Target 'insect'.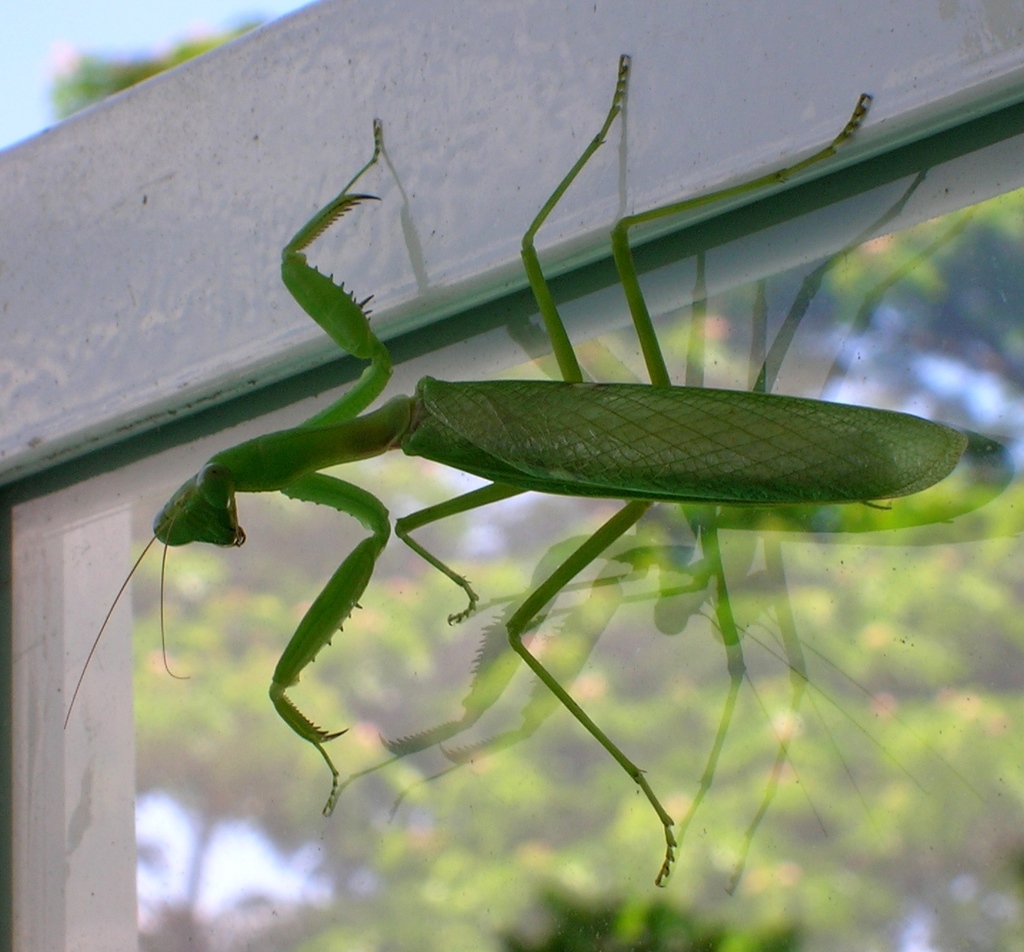
Target region: box=[64, 55, 968, 886].
